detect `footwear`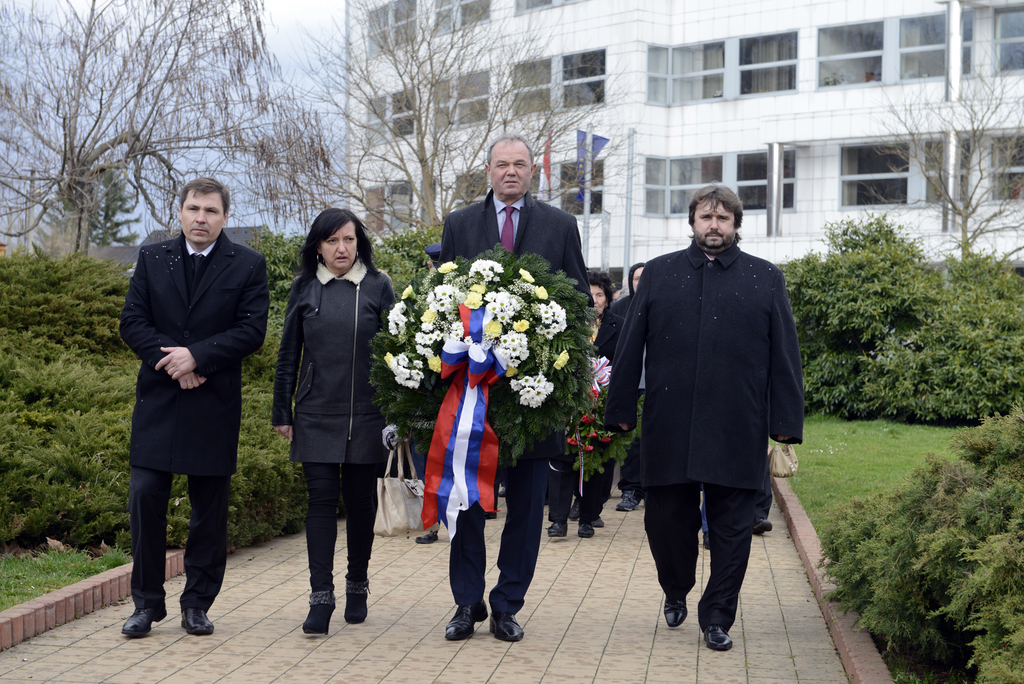
(left=755, top=517, right=772, bottom=536)
